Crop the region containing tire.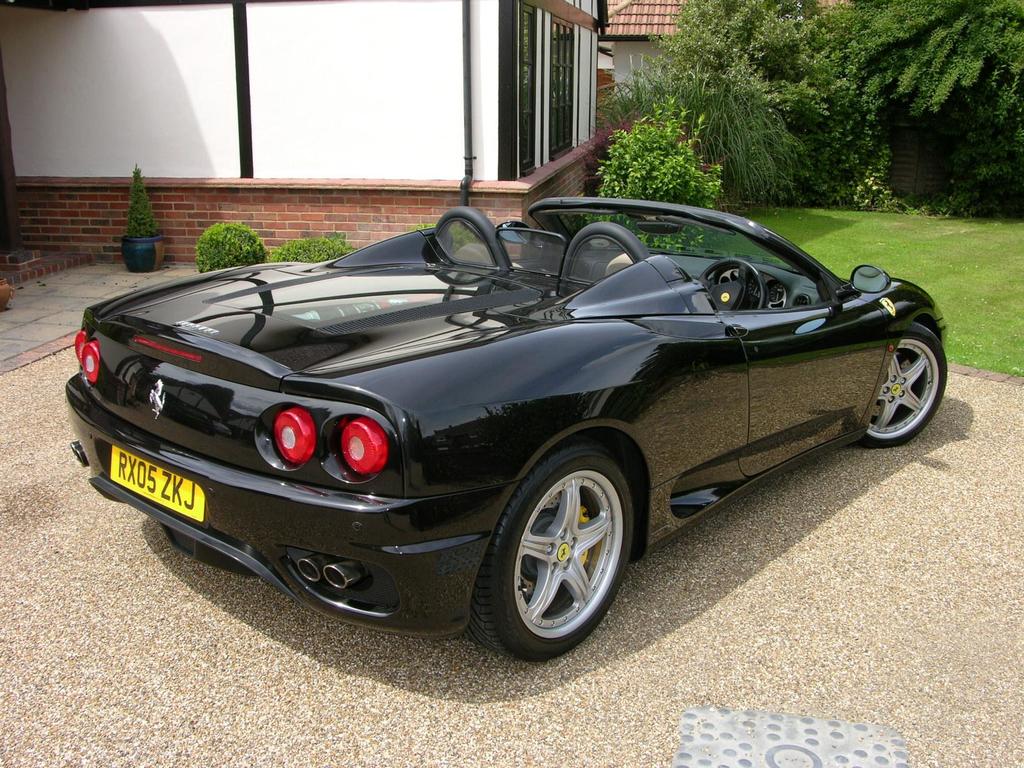
Crop region: (x1=860, y1=323, x2=943, y2=434).
